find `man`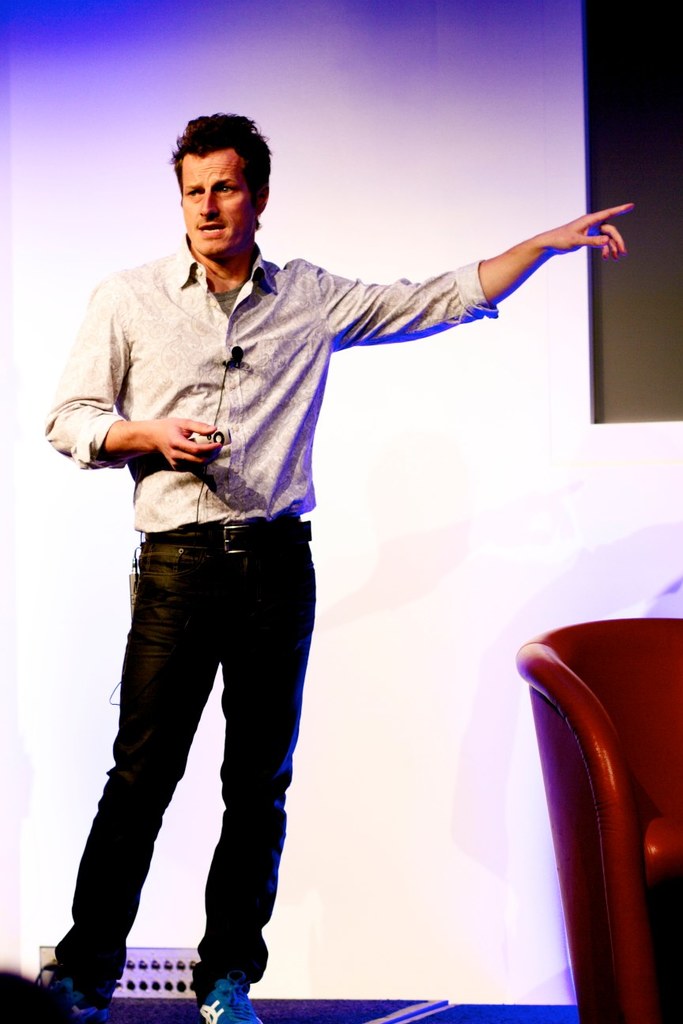
<box>51,115,534,968</box>
